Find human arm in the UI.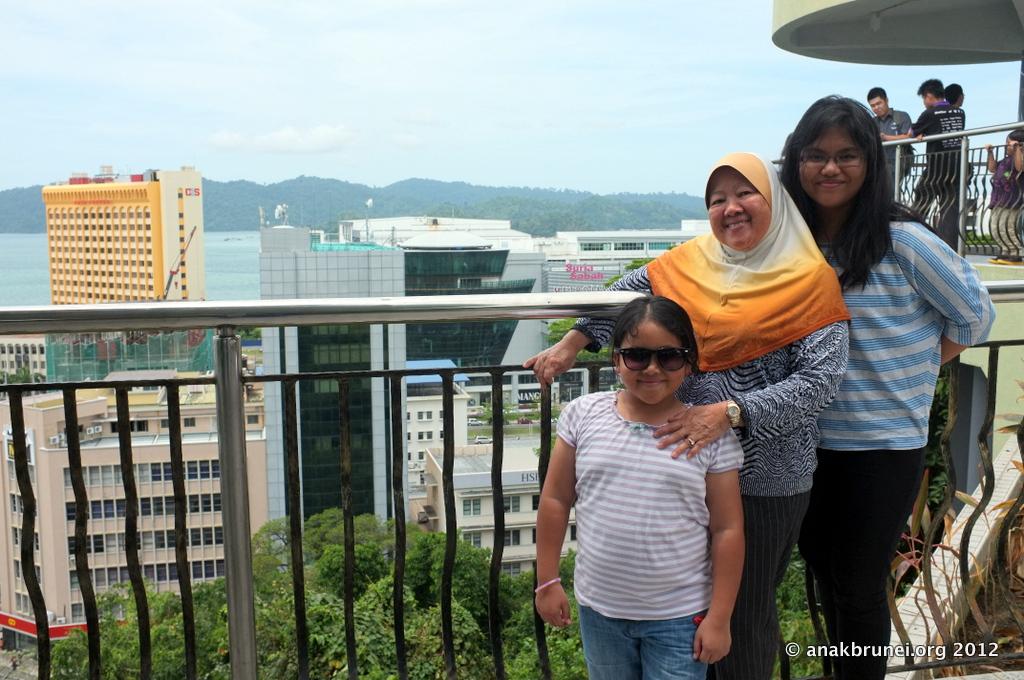
UI element at (523,236,702,397).
